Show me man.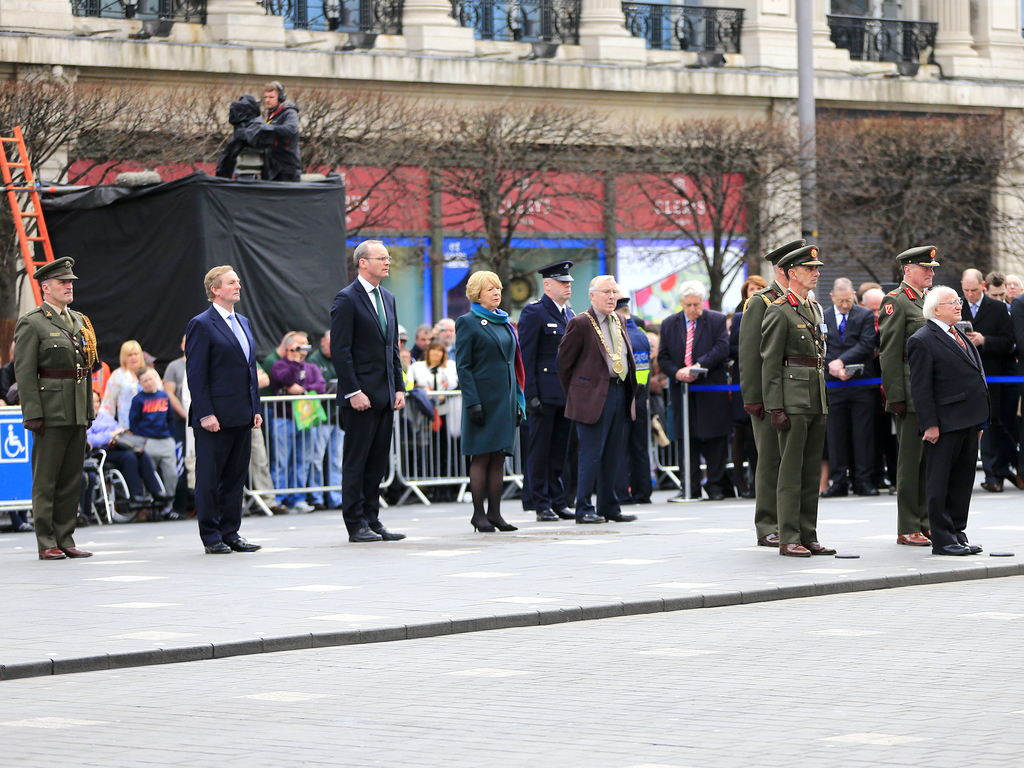
man is here: BBox(819, 273, 878, 495).
